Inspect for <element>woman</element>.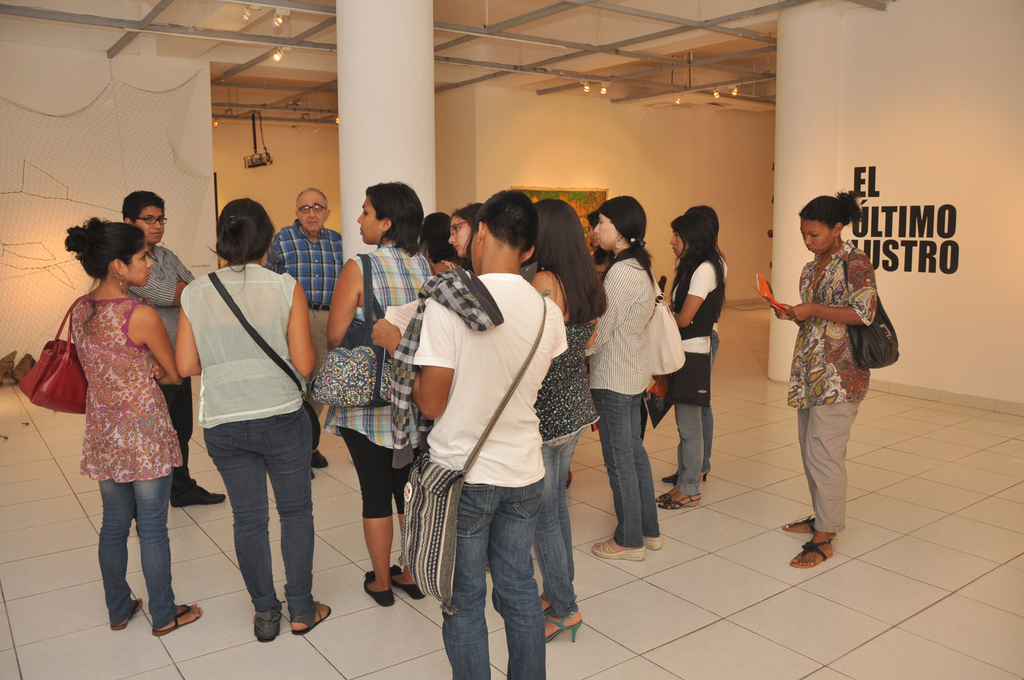
Inspection: detection(47, 197, 191, 647).
